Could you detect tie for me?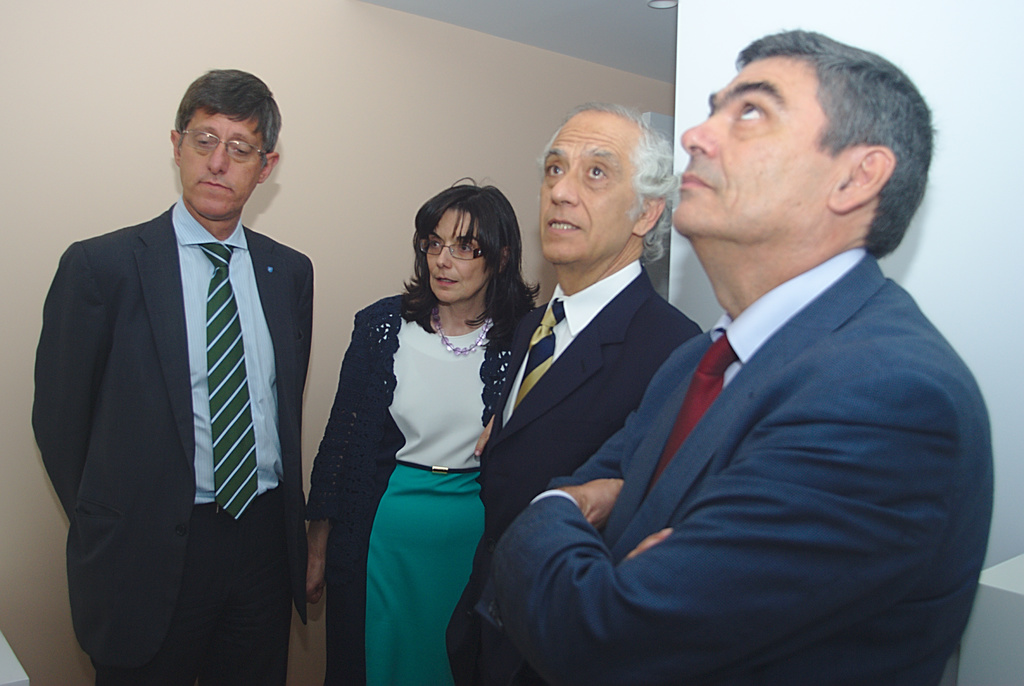
Detection result: (left=646, top=332, right=739, bottom=500).
